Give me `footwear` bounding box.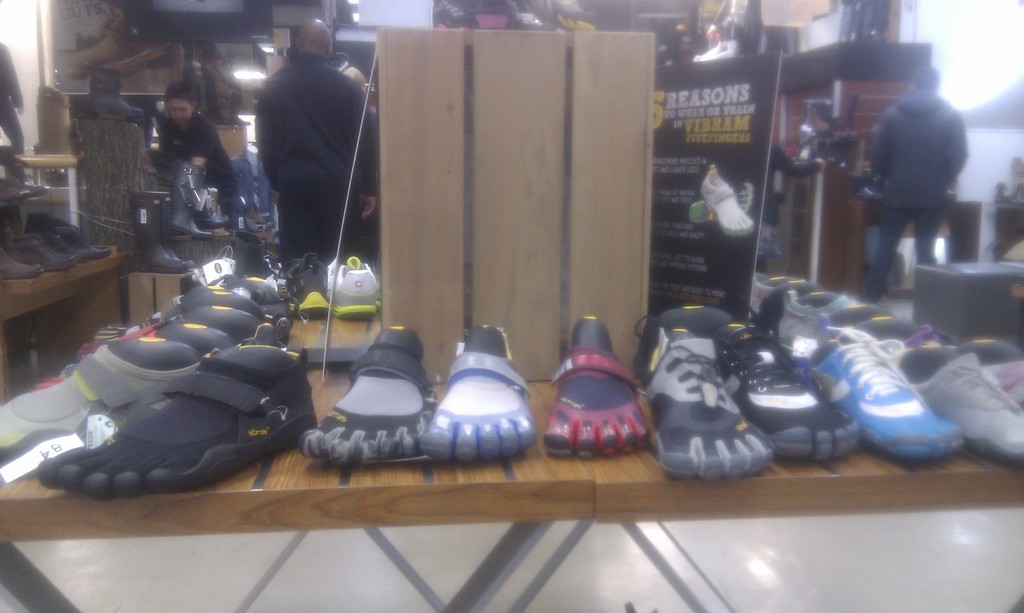
box(193, 209, 227, 229).
